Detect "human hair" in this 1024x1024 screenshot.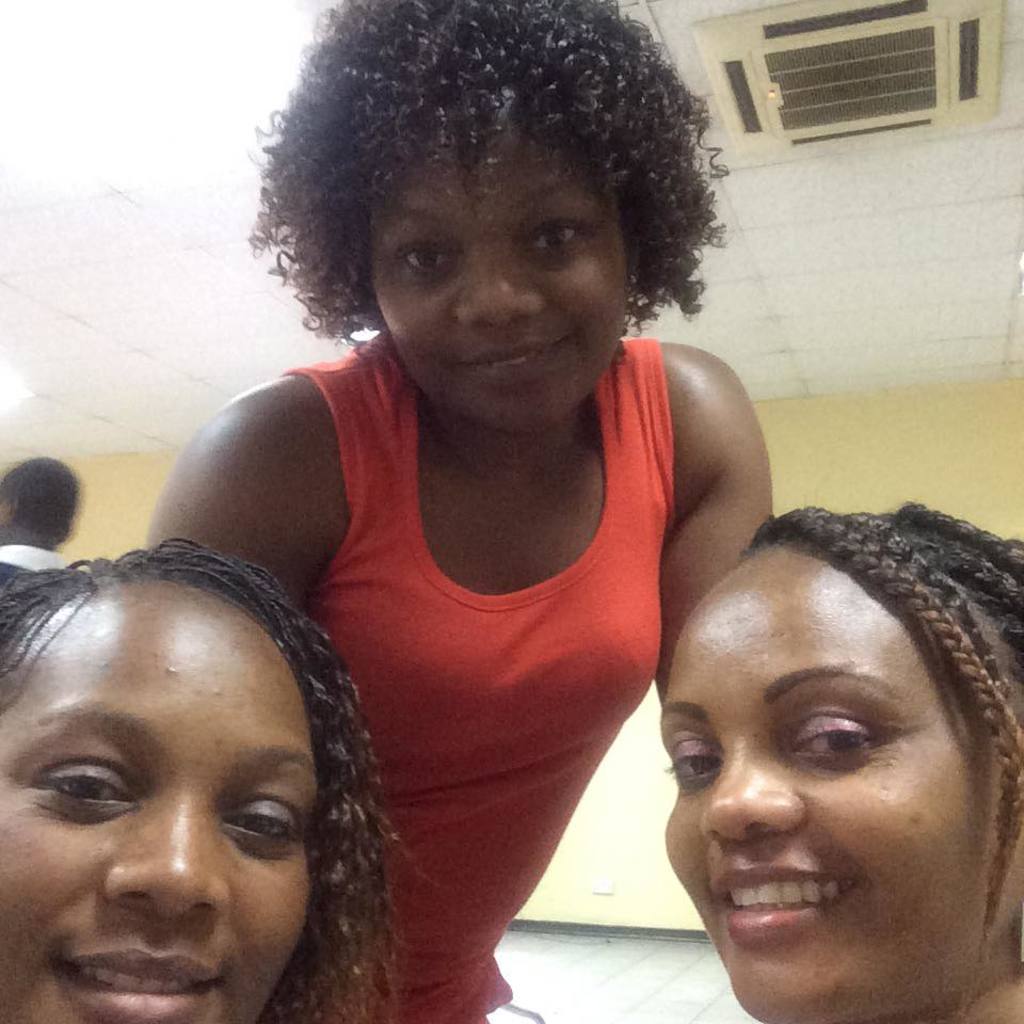
Detection: <bbox>242, 0, 729, 359</bbox>.
